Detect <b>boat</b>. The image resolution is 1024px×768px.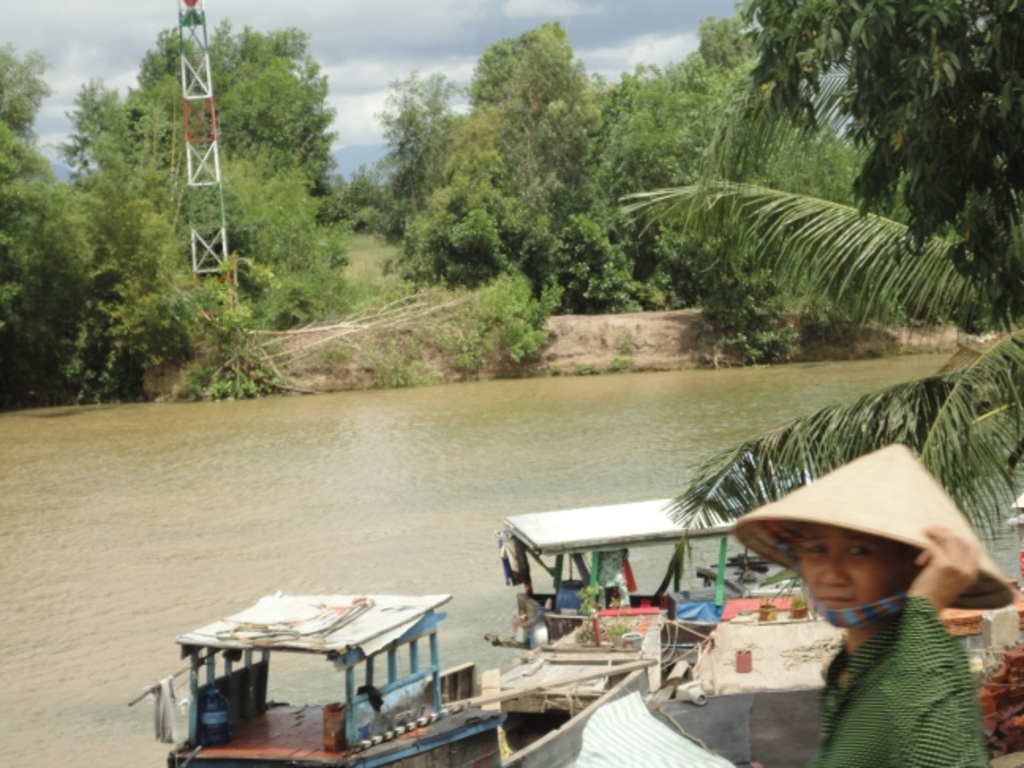
detection(123, 569, 536, 754).
